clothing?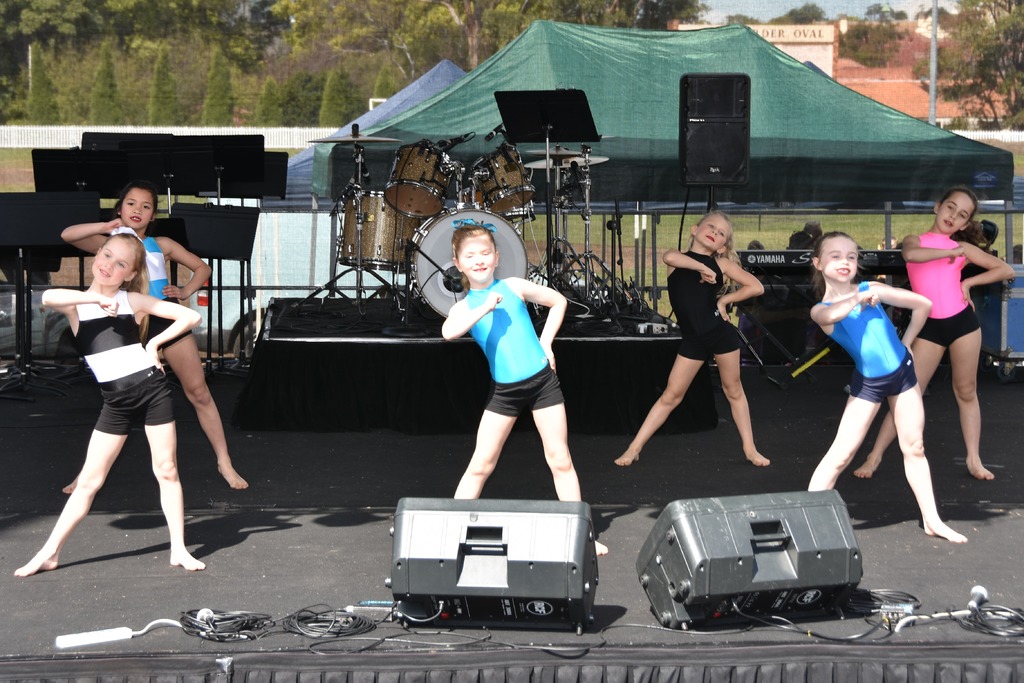
(x1=661, y1=248, x2=744, y2=362)
